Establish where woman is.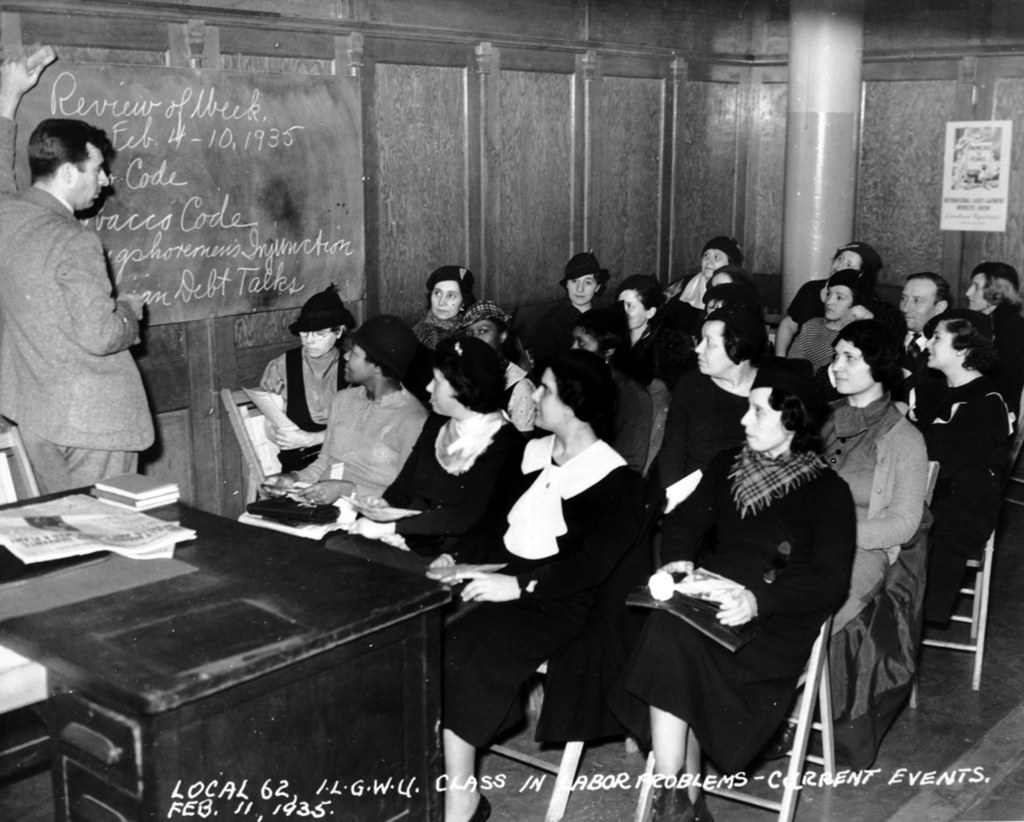
Established at 659/307/785/458.
